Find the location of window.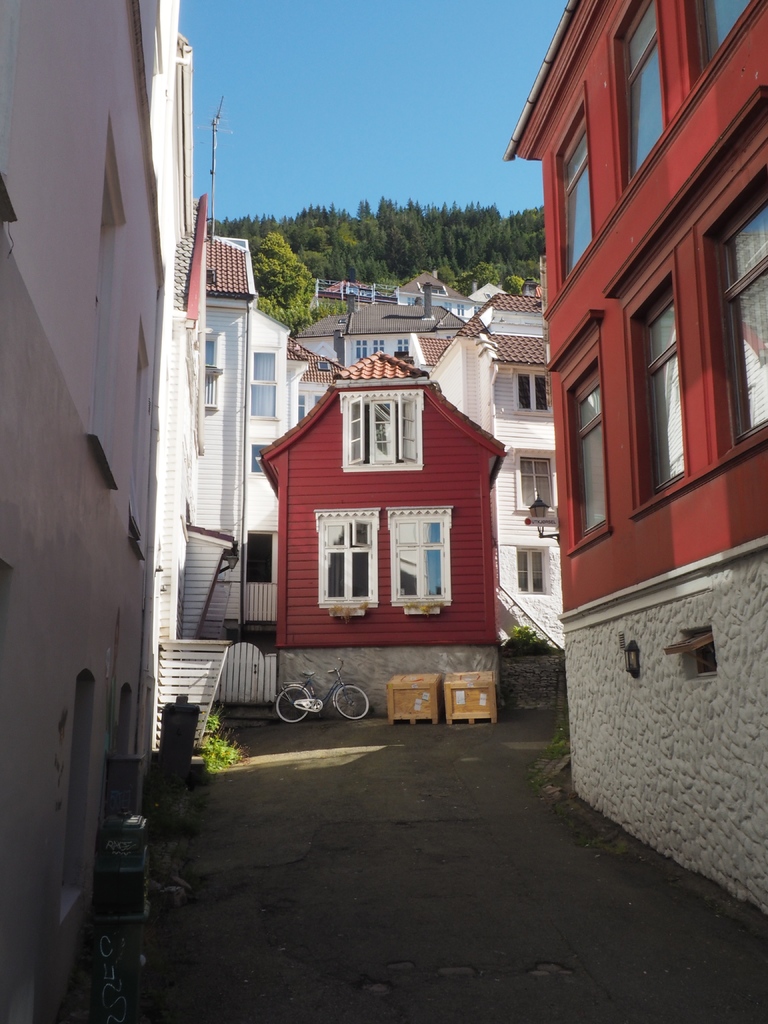
Location: Rect(632, 299, 682, 491).
